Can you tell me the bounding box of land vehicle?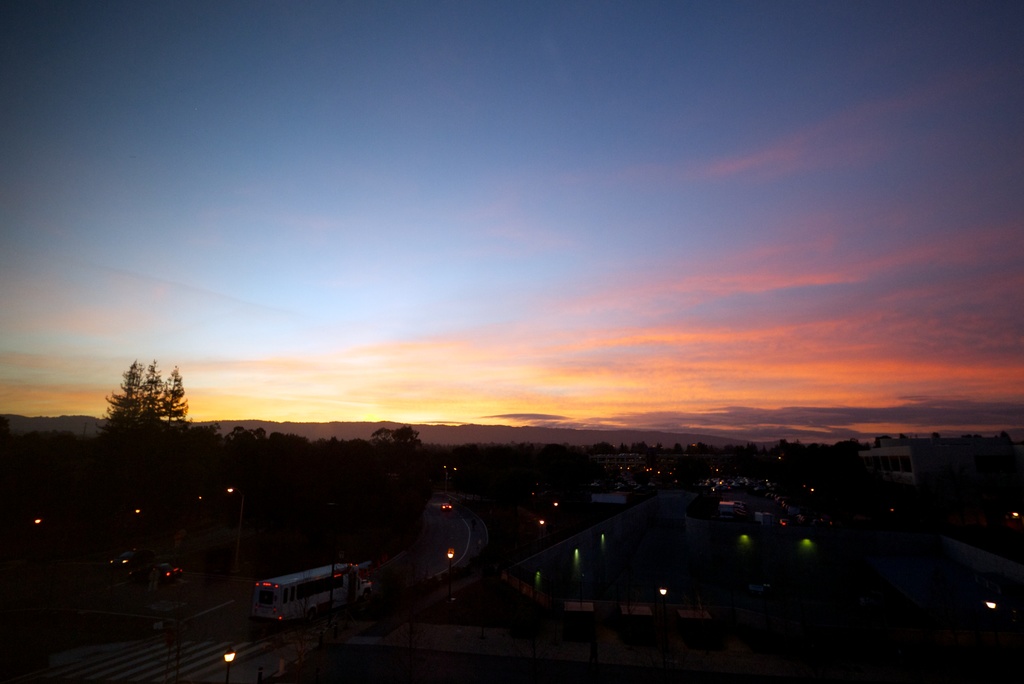
x1=244, y1=555, x2=359, y2=640.
